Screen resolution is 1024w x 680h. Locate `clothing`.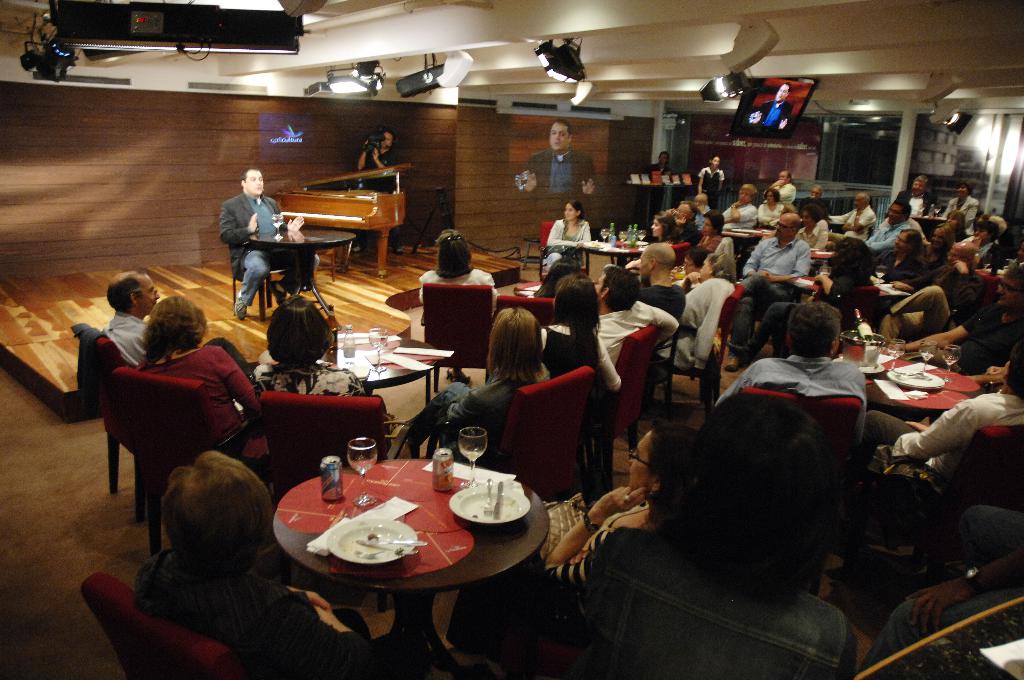
pyautogui.locateOnScreen(566, 532, 855, 679).
